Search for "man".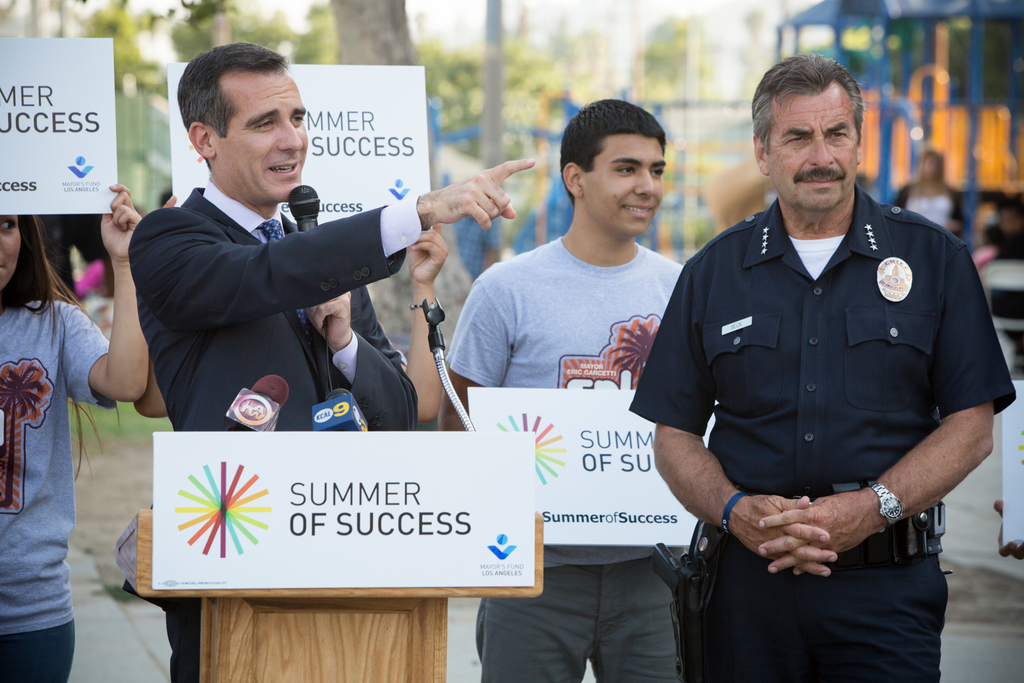
Found at bbox(124, 37, 534, 465).
